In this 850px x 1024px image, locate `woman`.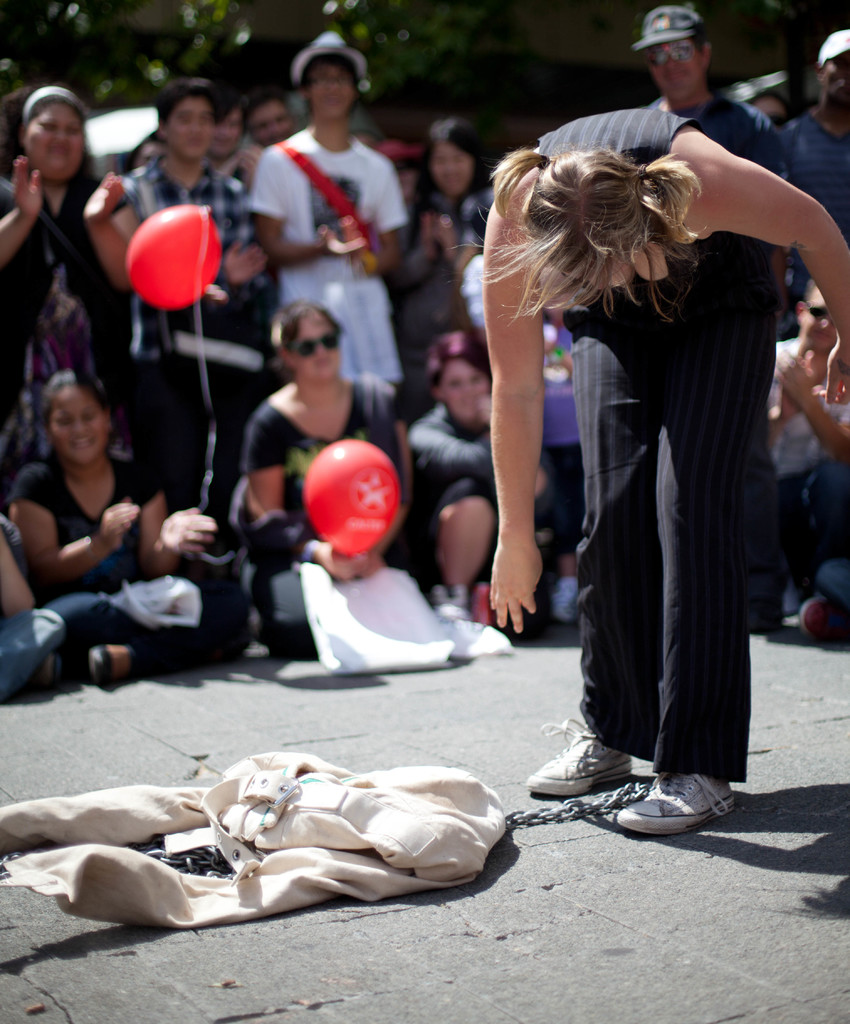
Bounding box: bbox=(380, 125, 513, 397).
